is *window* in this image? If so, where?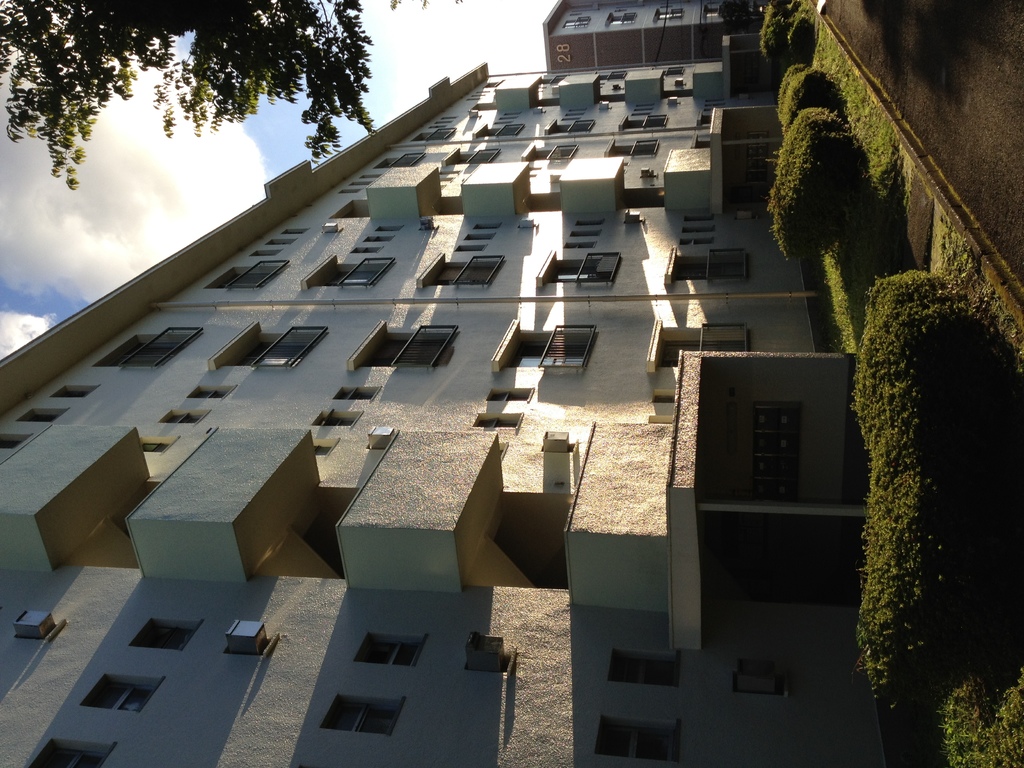
Yes, at (0, 431, 27, 449).
